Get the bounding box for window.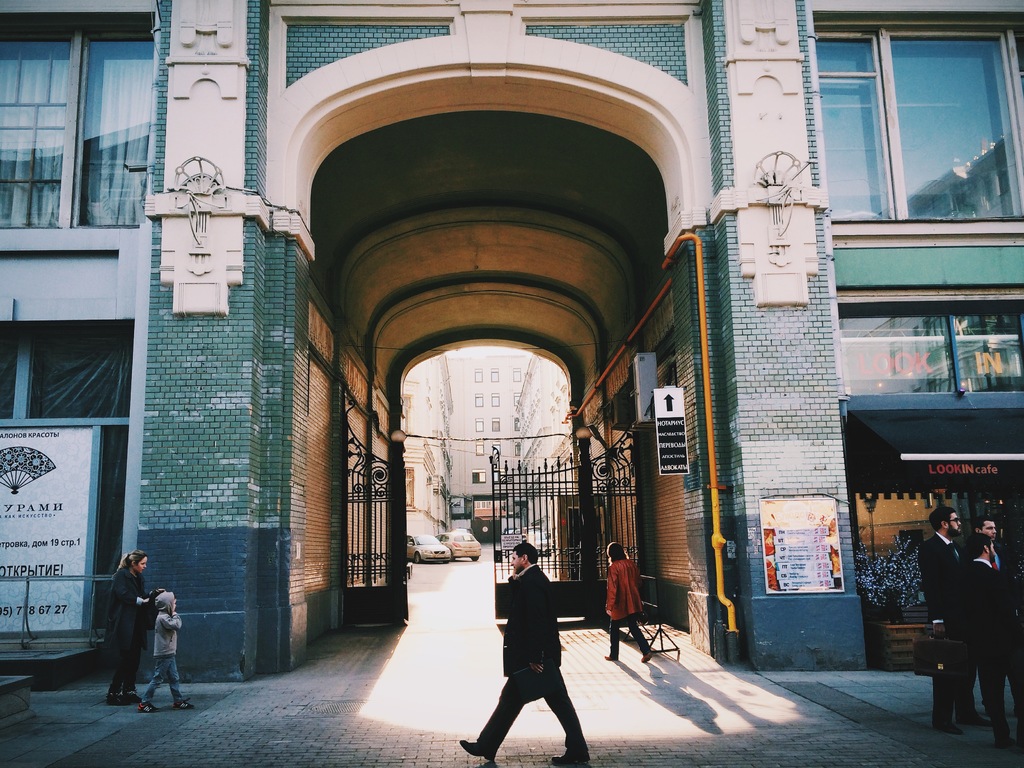
{"x1": 837, "y1": 316, "x2": 956, "y2": 392}.
